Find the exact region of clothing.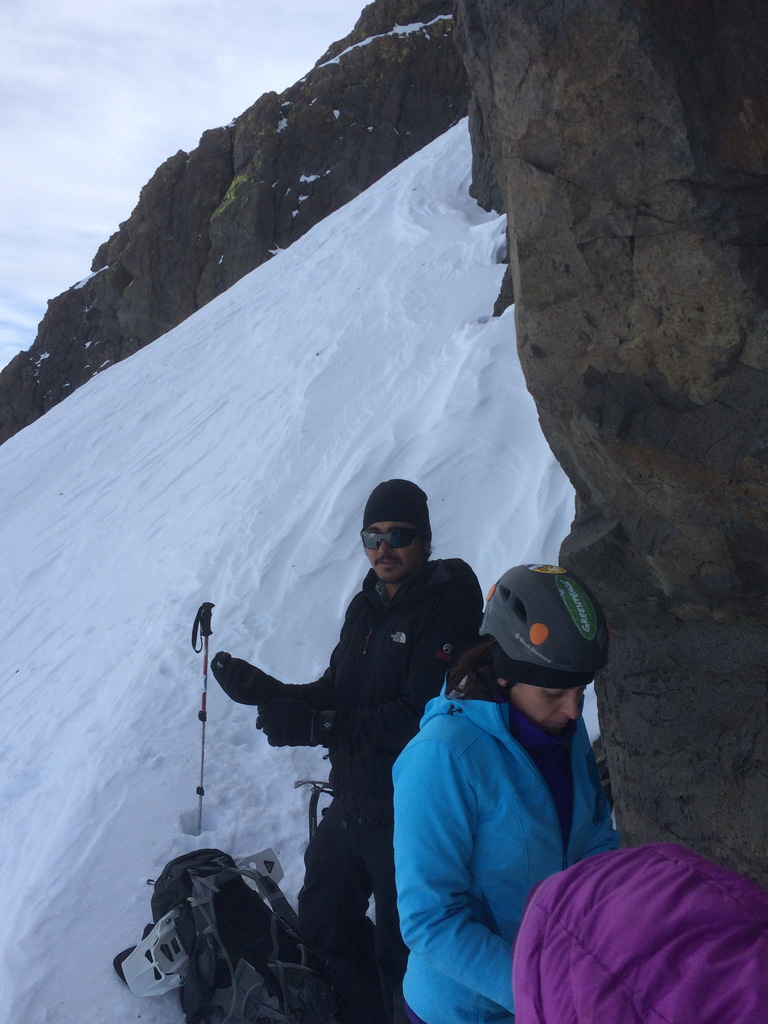
Exact region: {"x1": 363, "y1": 582, "x2": 642, "y2": 1011}.
